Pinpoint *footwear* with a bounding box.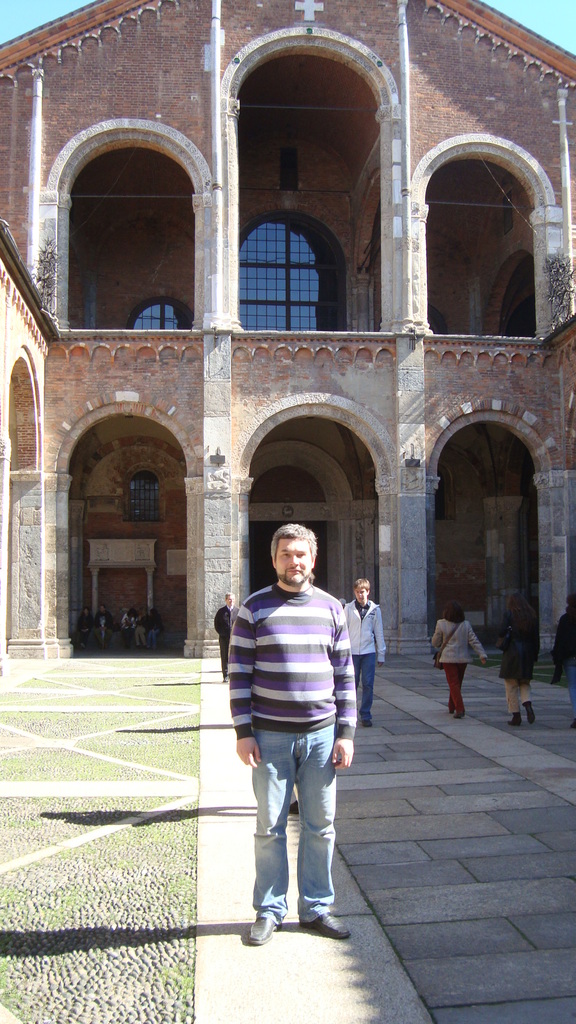
bbox=[524, 706, 540, 727].
